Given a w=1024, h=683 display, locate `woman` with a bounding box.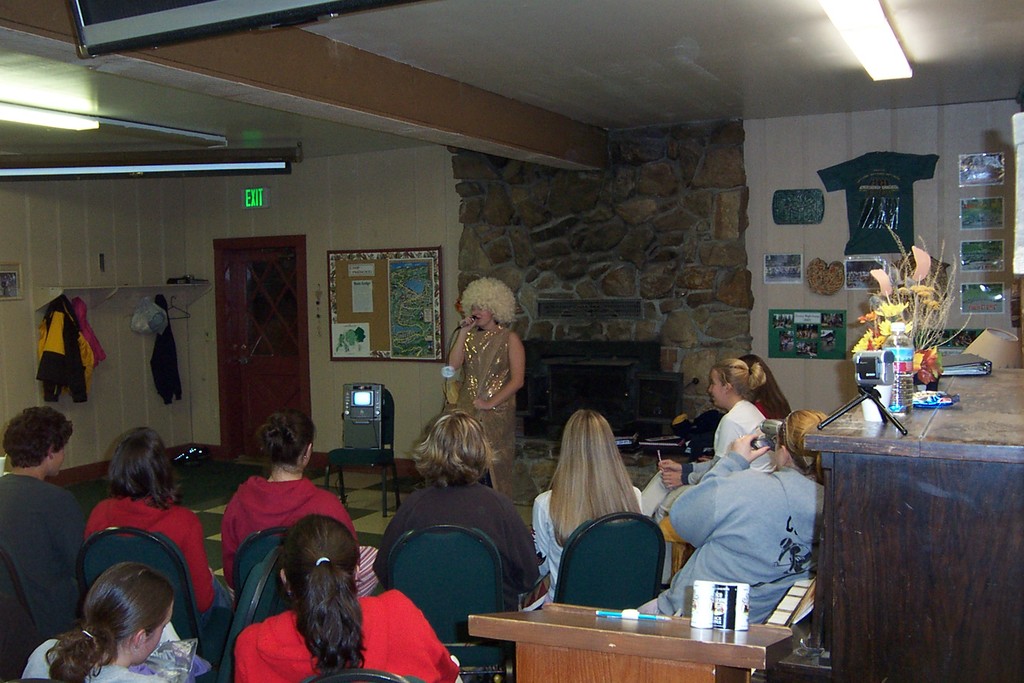
Located: box(441, 278, 527, 496).
